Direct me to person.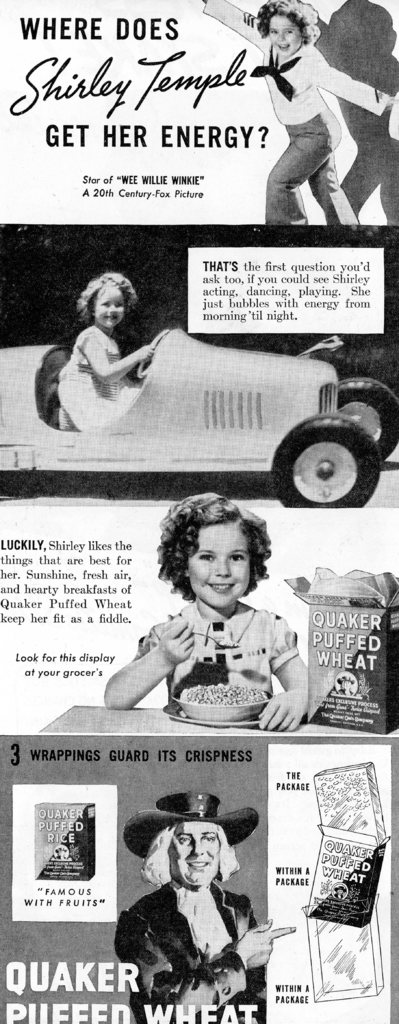
Direction: bbox=(198, 0, 398, 228).
